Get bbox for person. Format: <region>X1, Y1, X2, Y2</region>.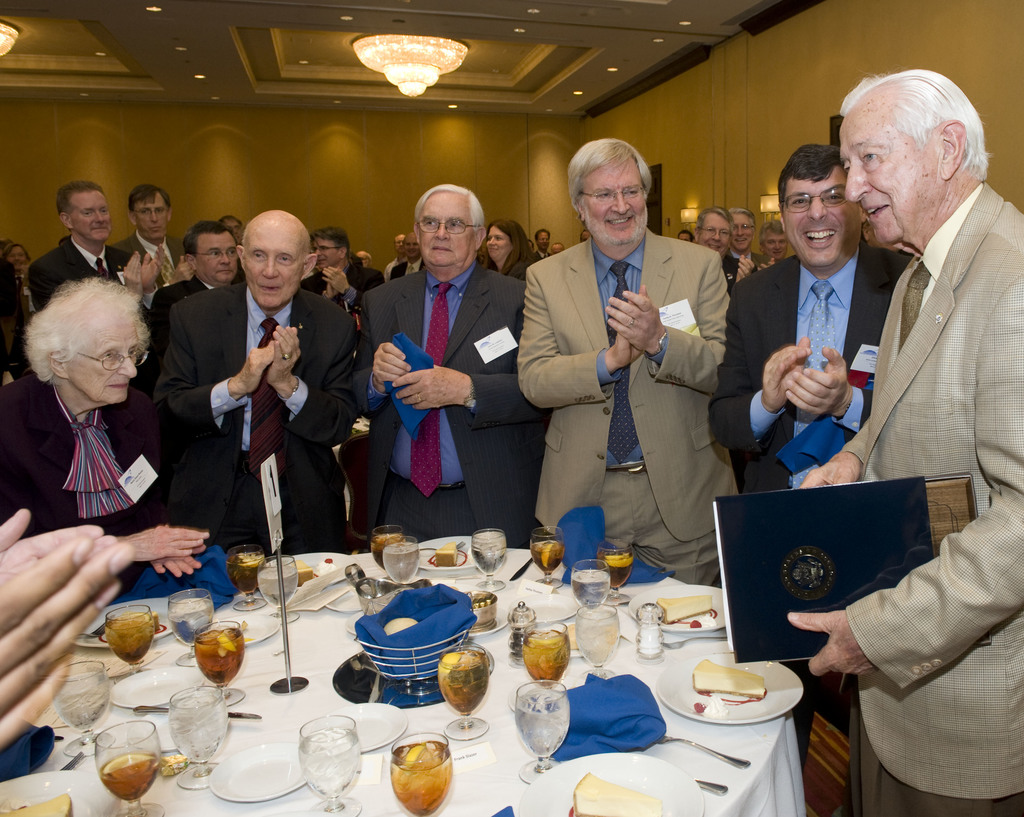
<region>24, 173, 158, 358</region>.
